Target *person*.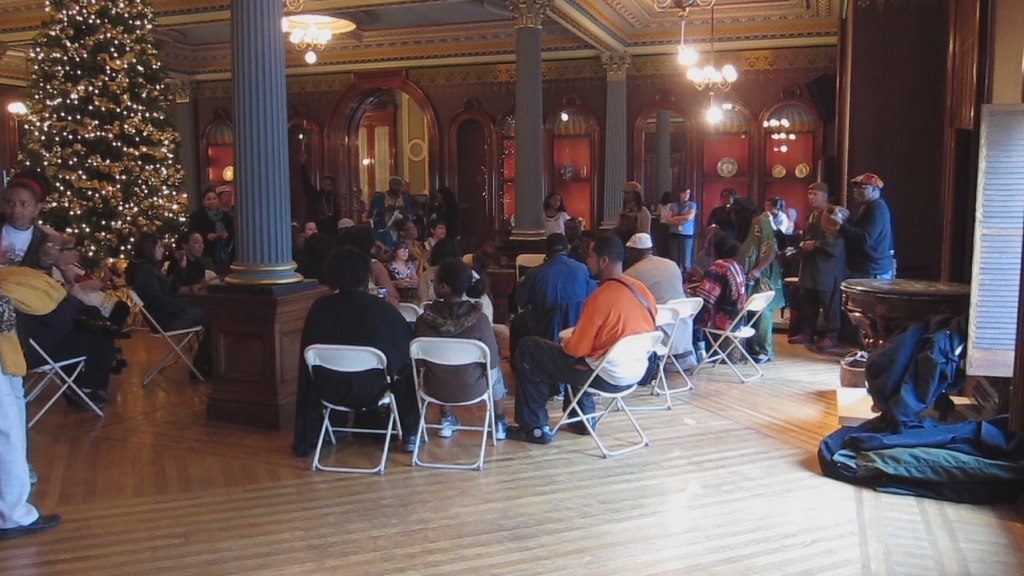
Target region: 172/234/213/300.
